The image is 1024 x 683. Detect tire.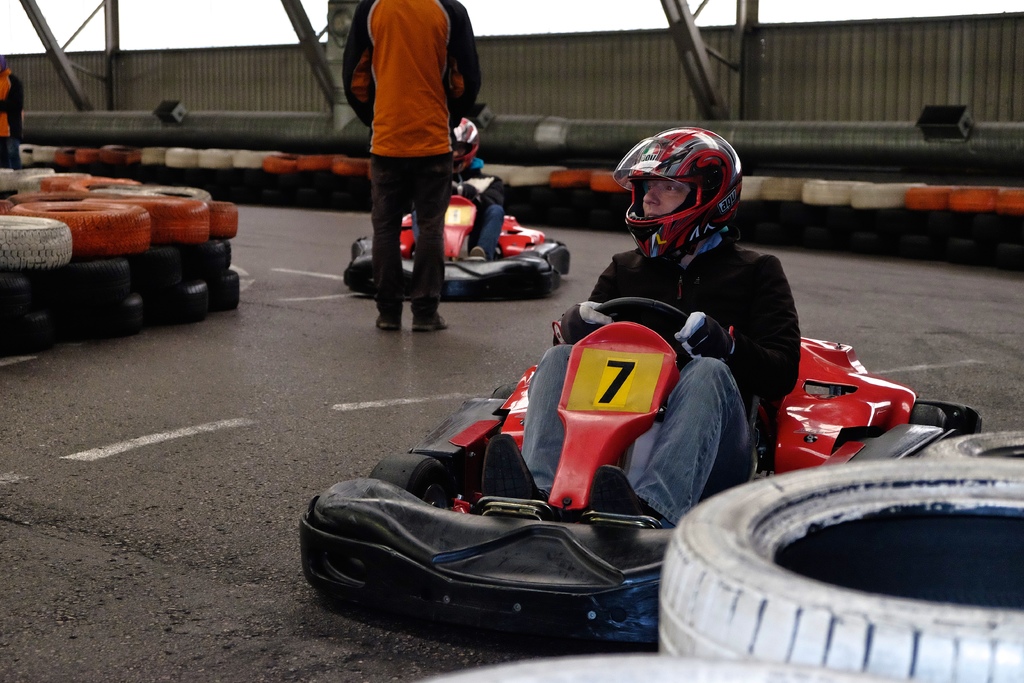
Detection: <bbox>493, 381, 522, 397</bbox>.
